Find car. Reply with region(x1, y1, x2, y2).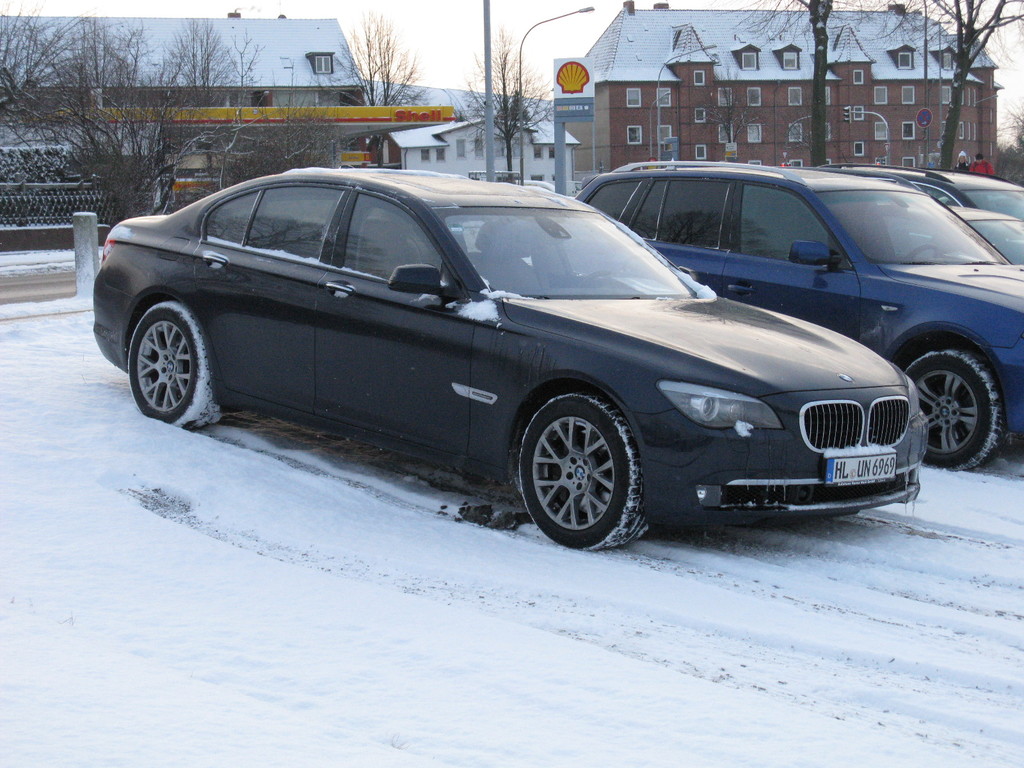
region(86, 166, 936, 560).
